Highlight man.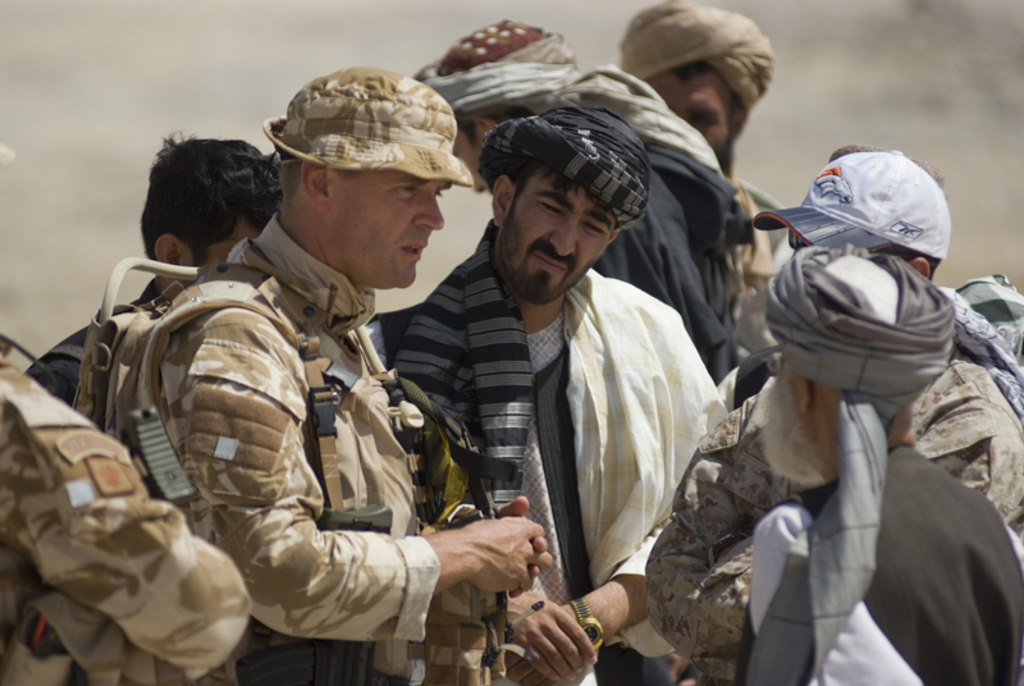
Highlighted region: <region>22, 136, 288, 417</region>.
